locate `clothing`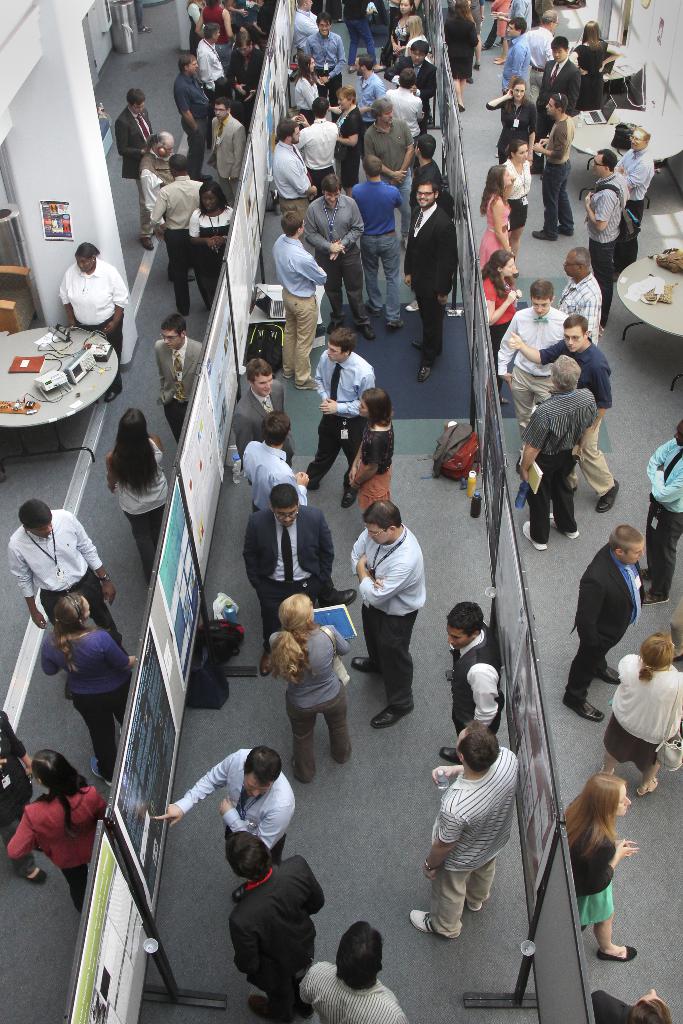
<box>233,381,299,474</box>
